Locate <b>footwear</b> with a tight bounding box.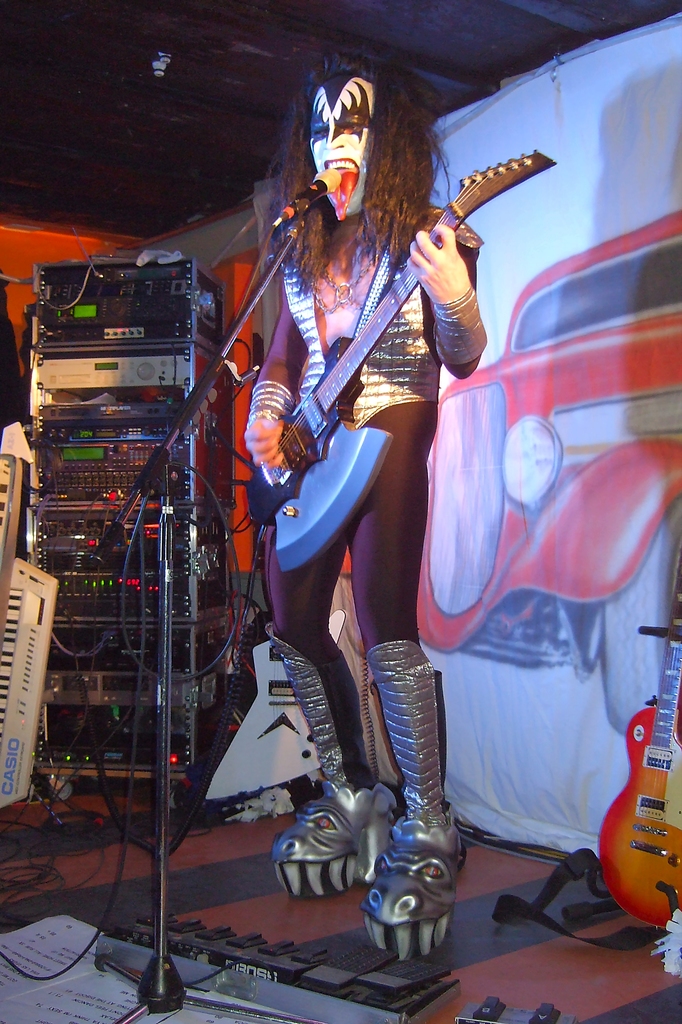
362/636/466/922.
